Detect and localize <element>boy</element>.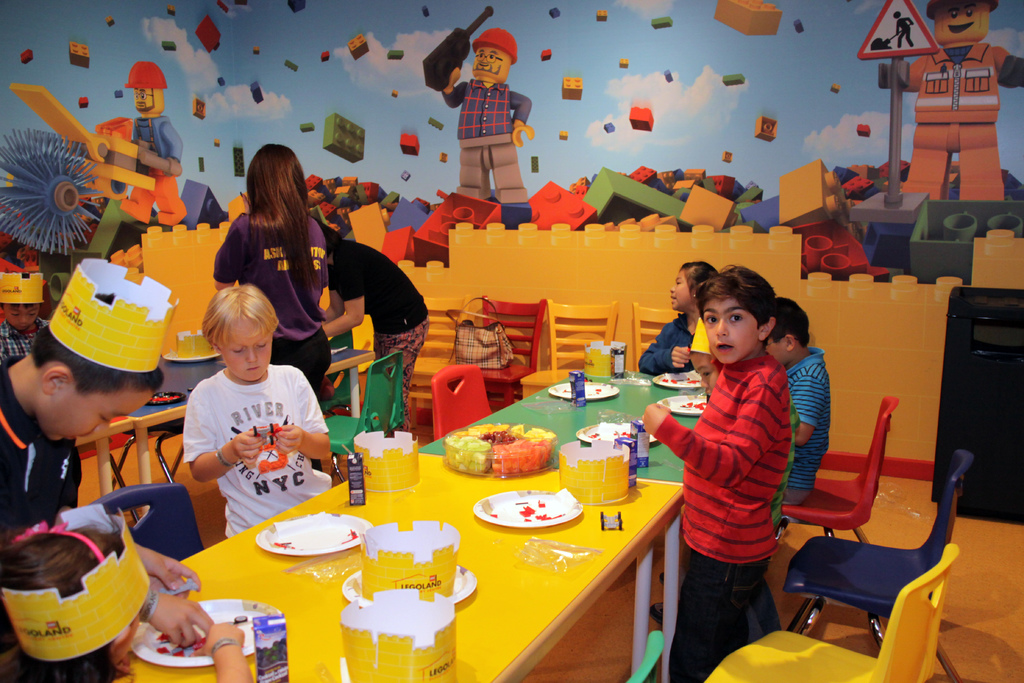
Localized at [0, 253, 215, 659].
